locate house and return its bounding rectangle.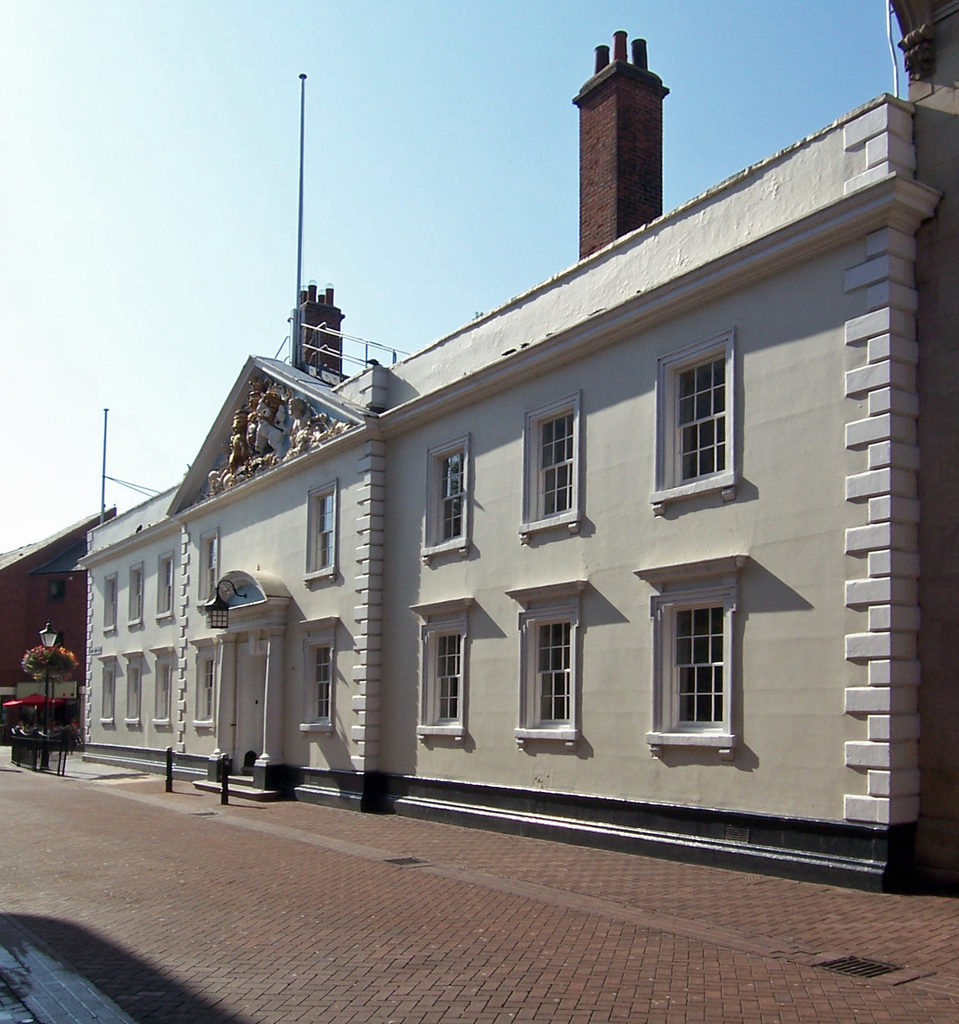
1, 495, 99, 757.
